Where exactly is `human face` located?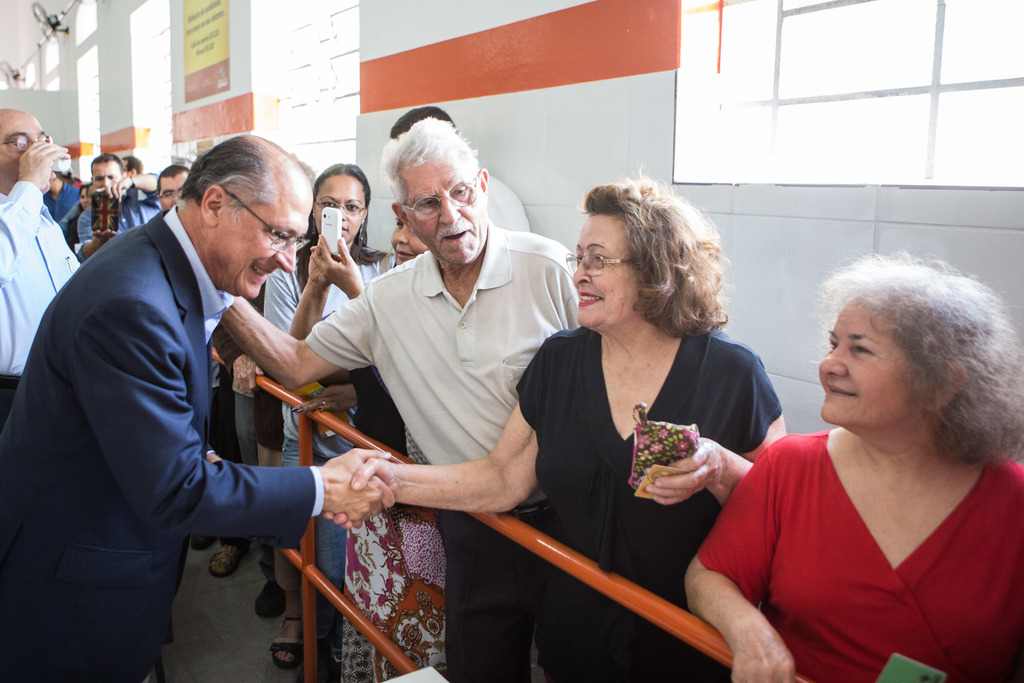
Its bounding box is detection(224, 188, 312, 302).
